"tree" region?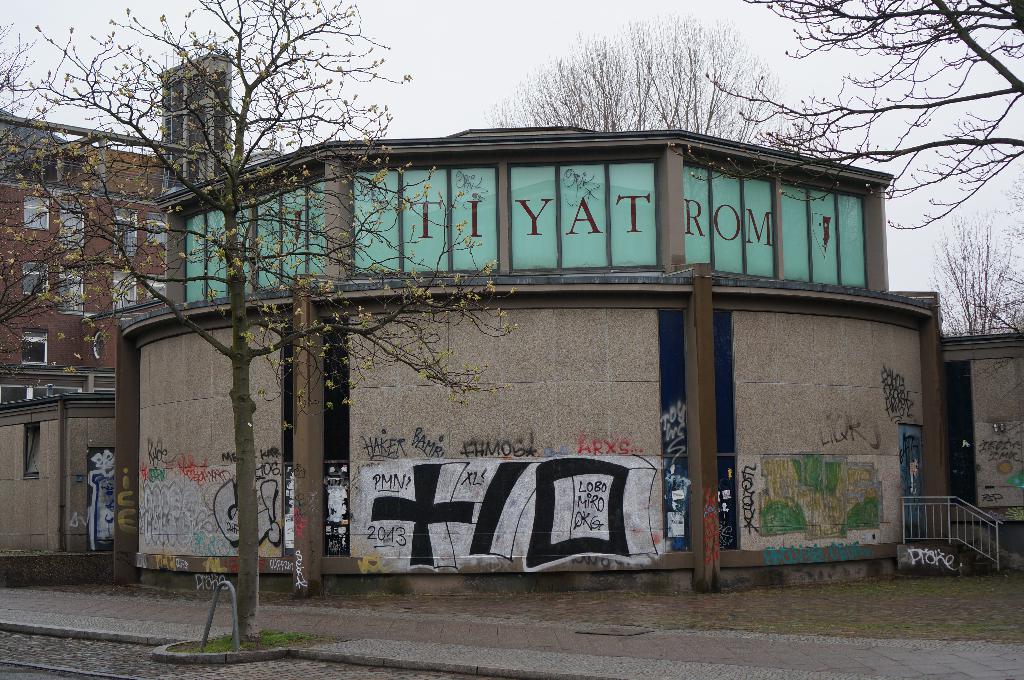
<box>0,0,514,642</box>
